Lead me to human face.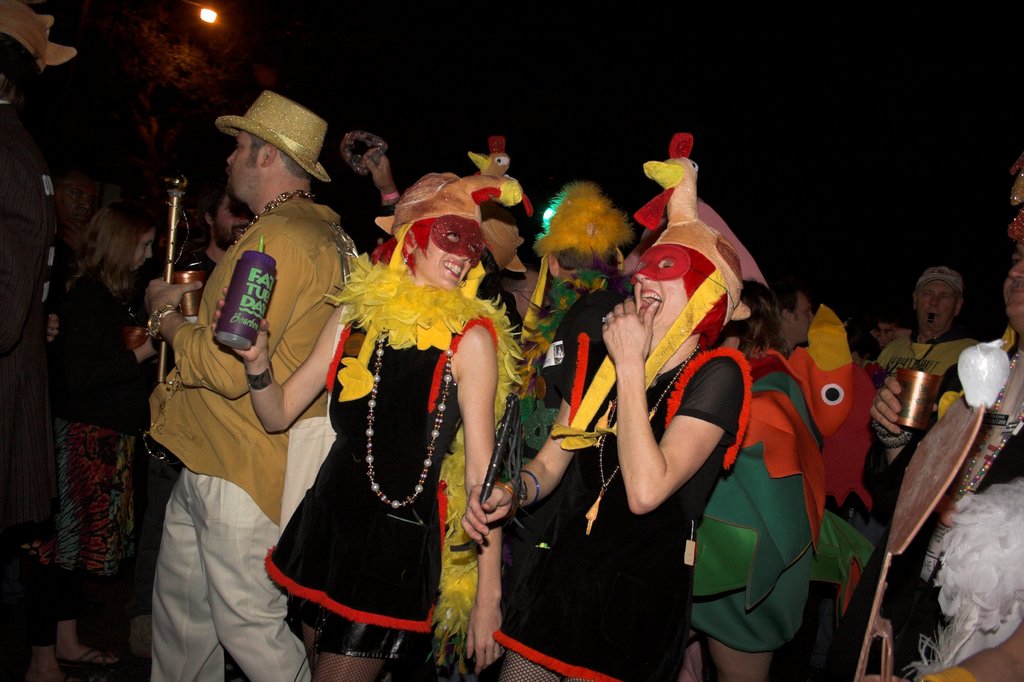
Lead to {"left": 225, "top": 134, "right": 268, "bottom": 198}.
